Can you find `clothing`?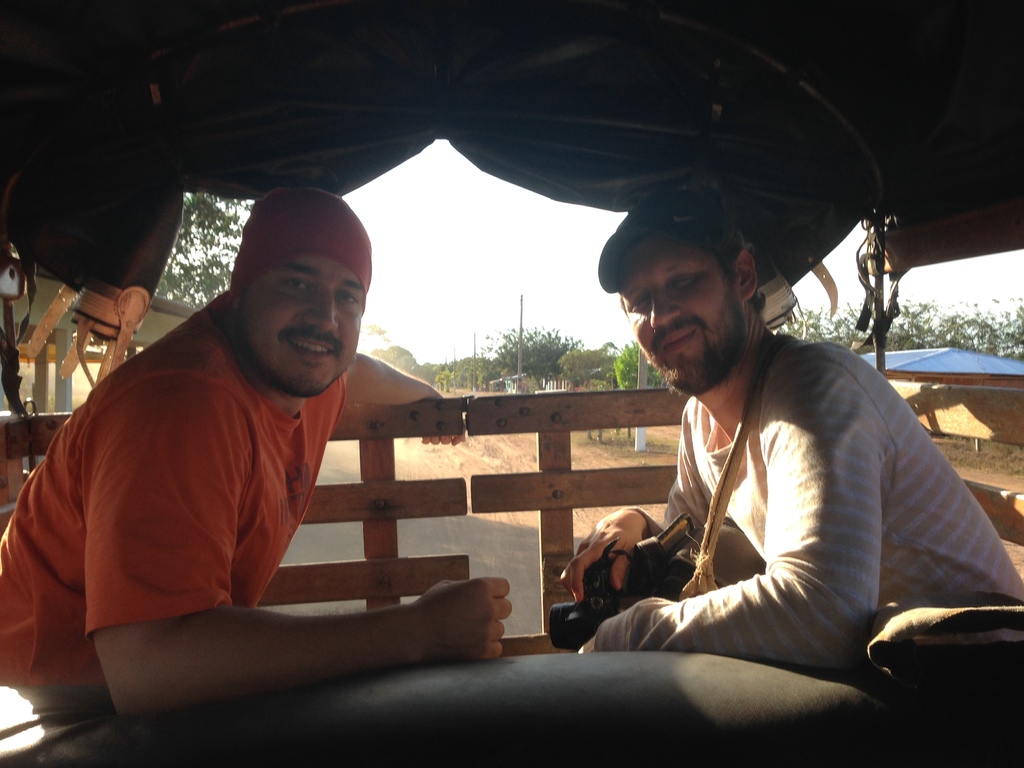
Yes, bounding box: l=0, t=288, r=339, b=688.
